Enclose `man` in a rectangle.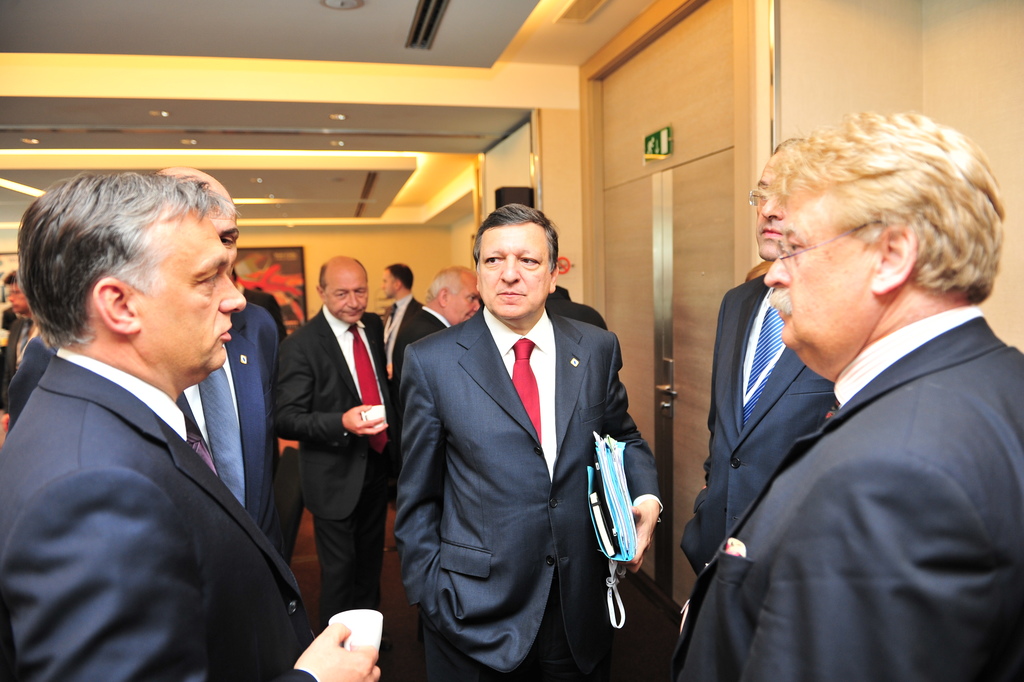
0 268 37 371.
